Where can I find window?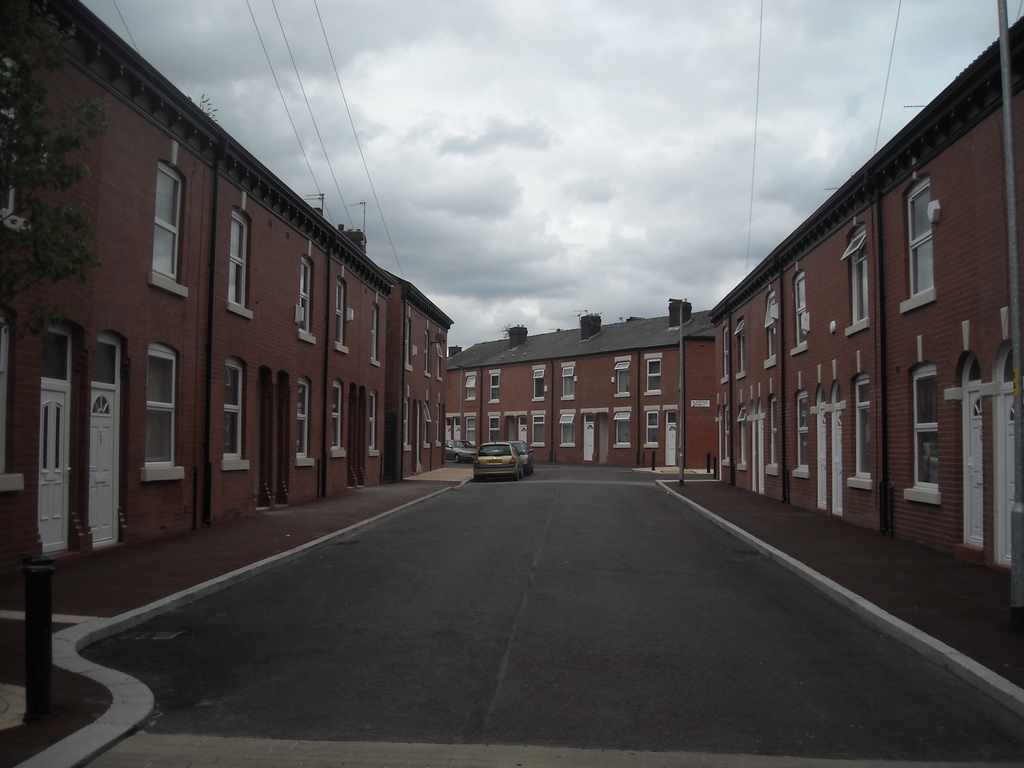
You can find it at (913, 367, 943, 489).
